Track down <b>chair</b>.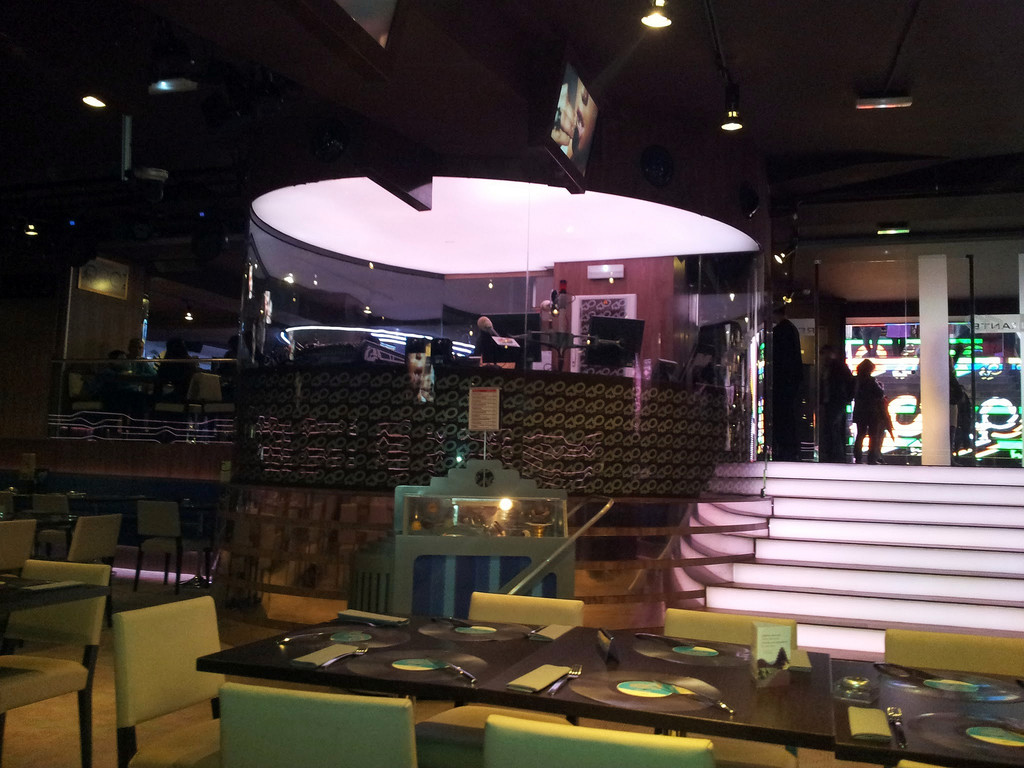
Tracked to (left=196, top=373, right=234, bottom=436).
